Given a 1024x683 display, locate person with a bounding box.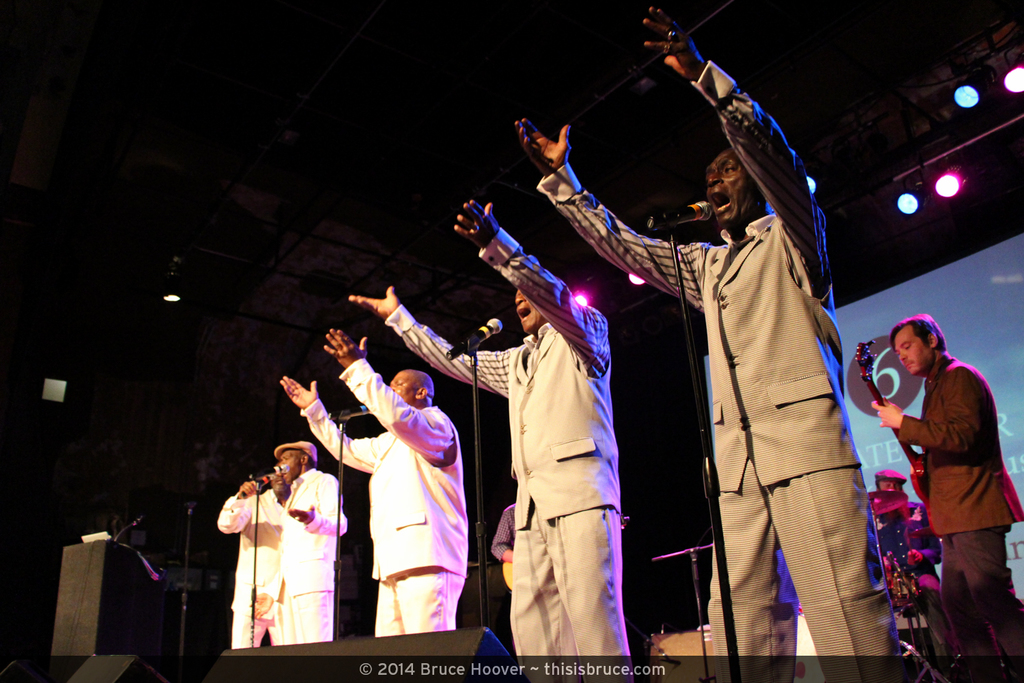
Located: (left=509, top=4, right=906, bottom=682).
